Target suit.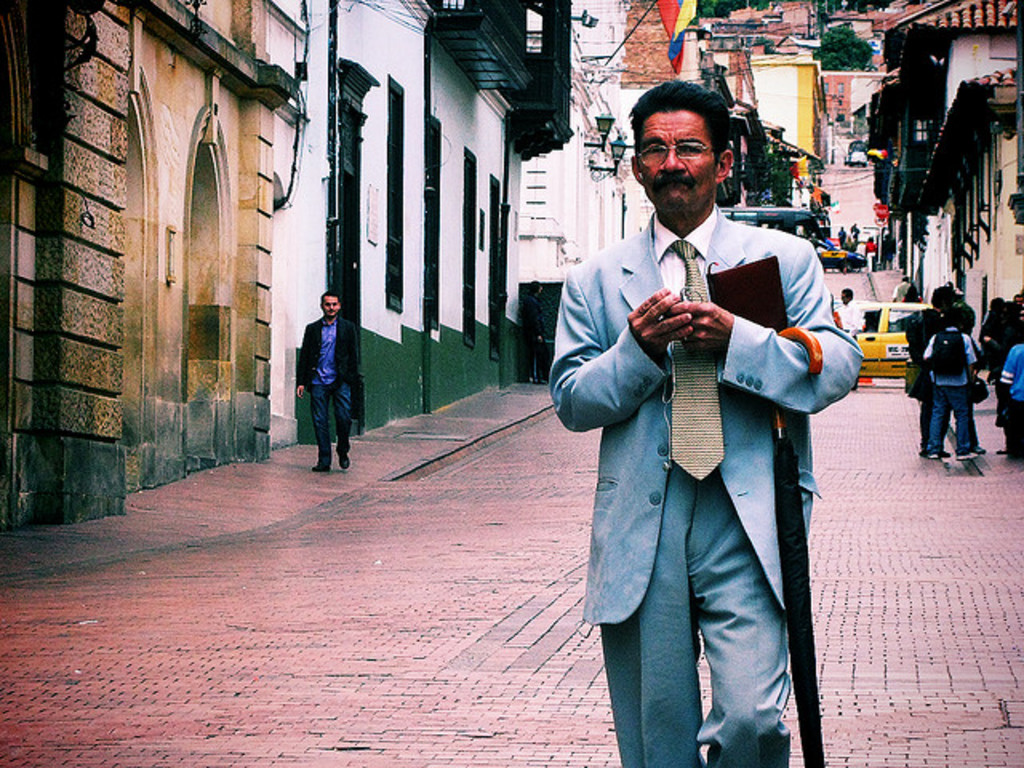
Target region: 566,141,853,757.
